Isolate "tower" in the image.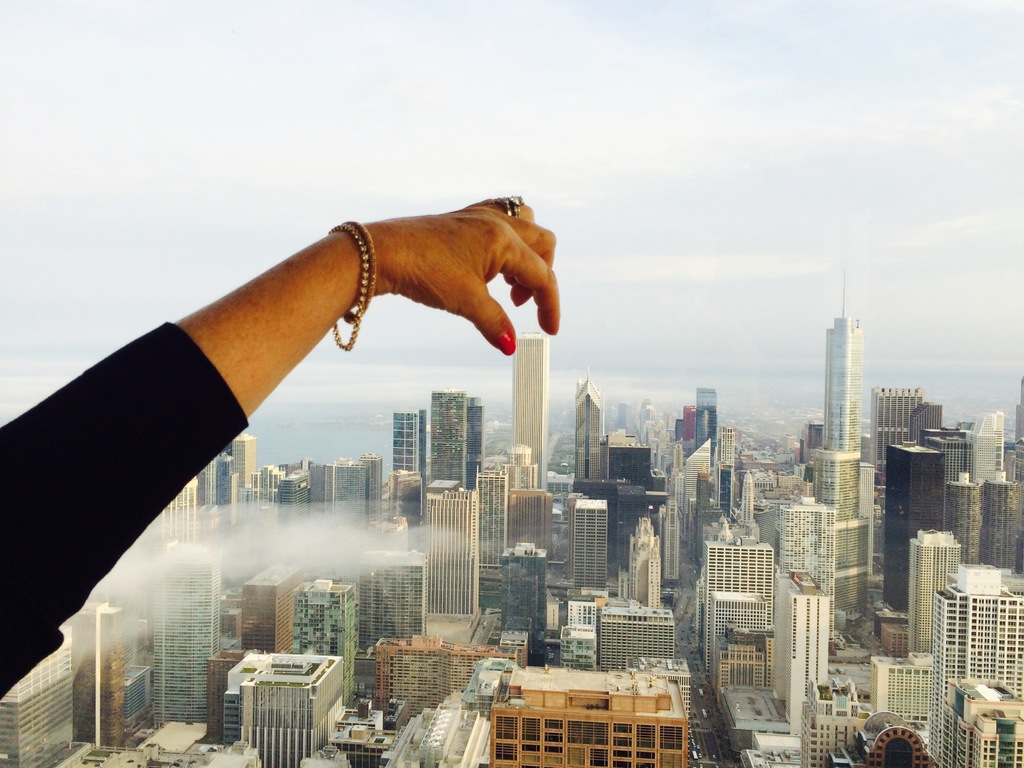
Isolated region: 195, 460, 218, 511.
